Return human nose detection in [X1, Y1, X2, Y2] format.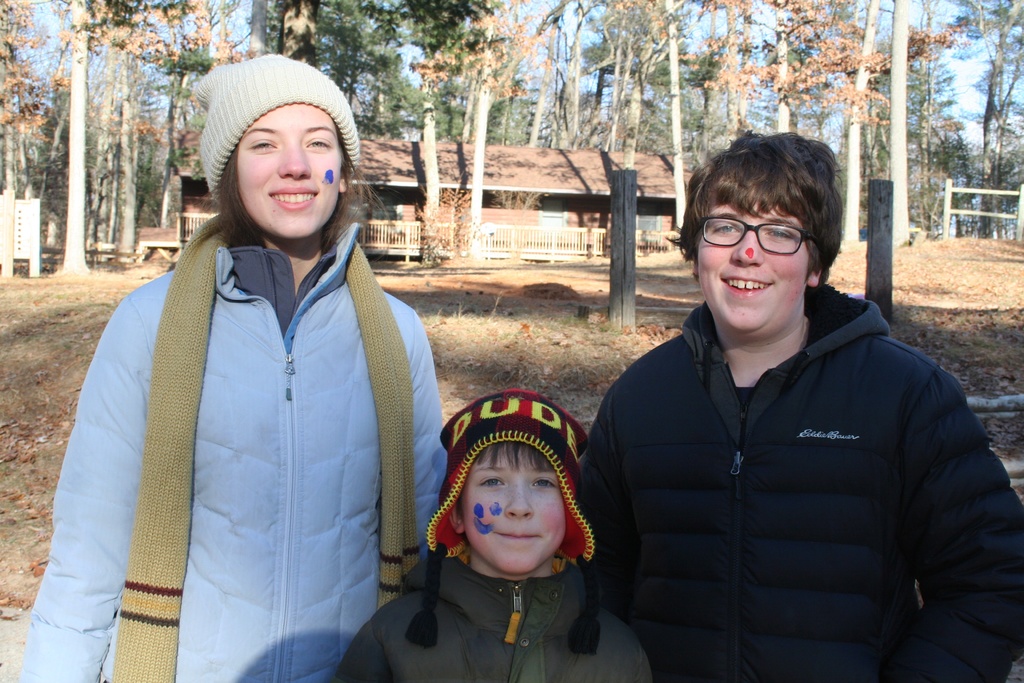
[731, 230, 762, 267].
